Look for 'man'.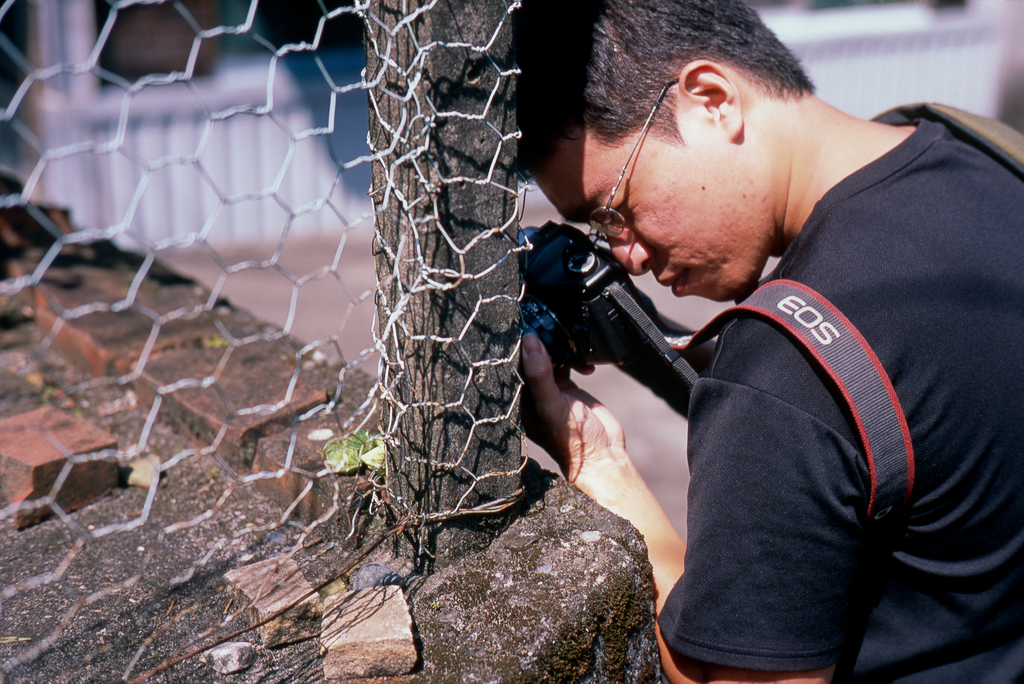
Found: x1=509 y1=0 x2=1023 y2=656.
